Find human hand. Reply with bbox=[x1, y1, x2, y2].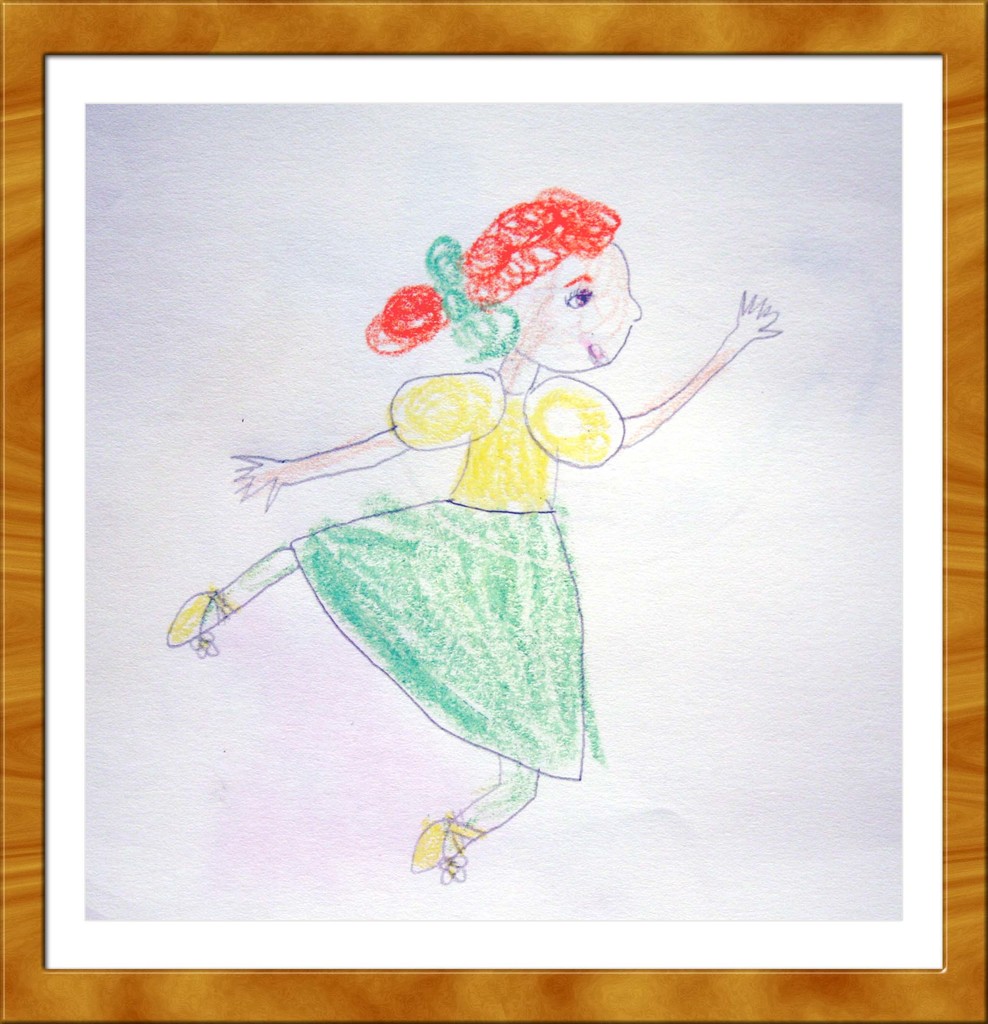
bbox=[229, 452, 292, 511].
